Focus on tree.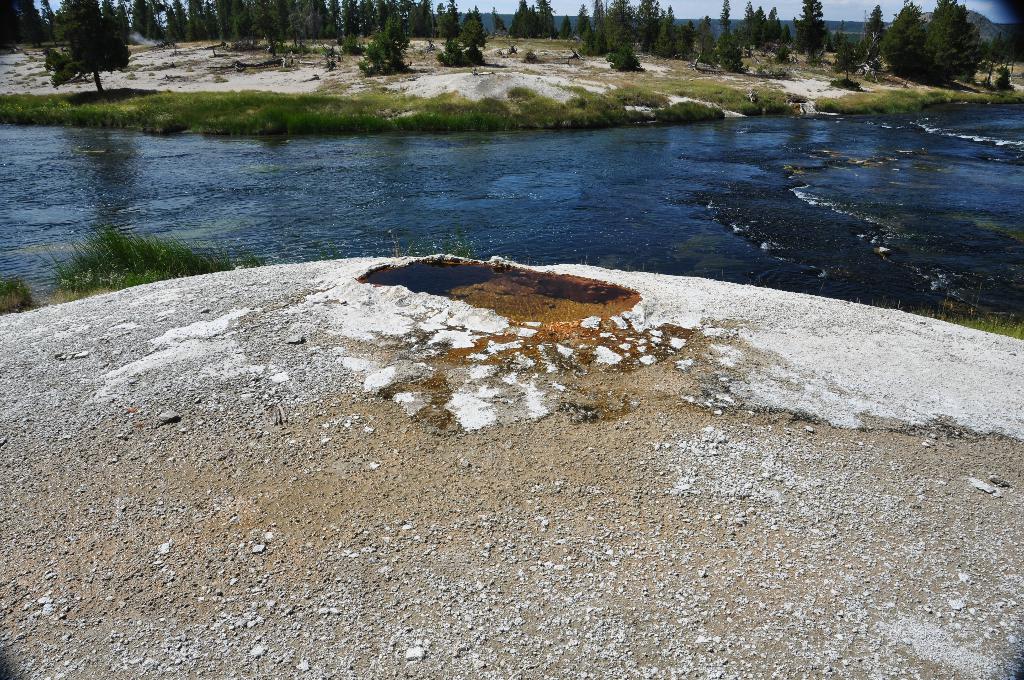
Focused at locate(38, 10, 131, 79).
